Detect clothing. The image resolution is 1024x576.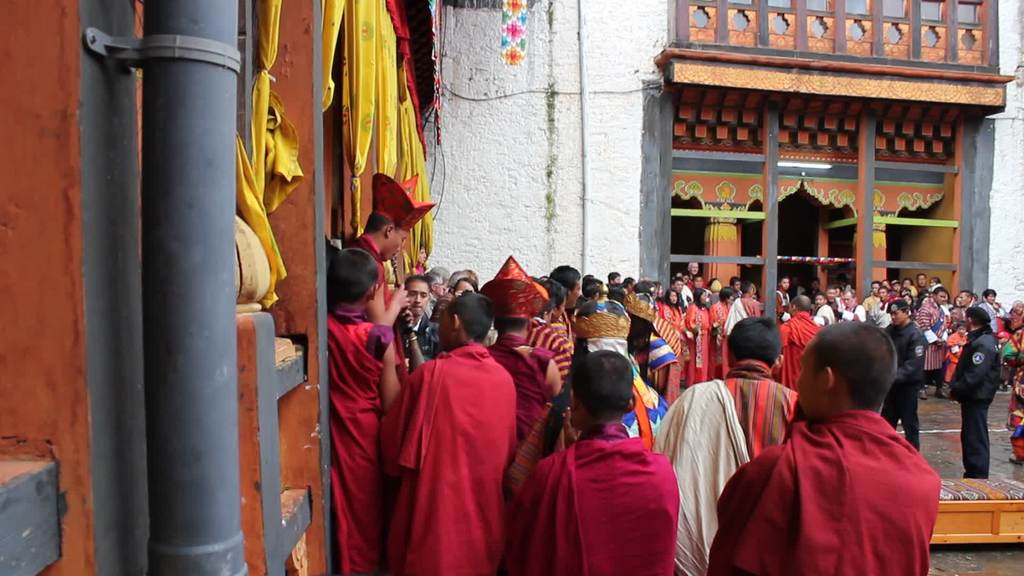
x1=814 y1=302 x2=832 y2=326.
